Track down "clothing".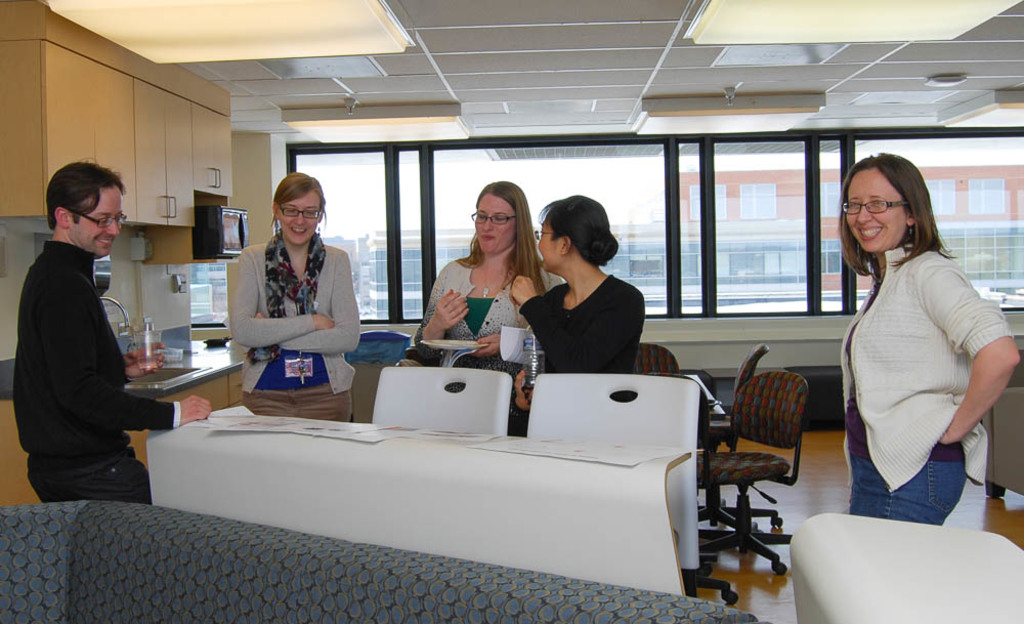
Tracked to l=511, t=268, r=647, b=379.
